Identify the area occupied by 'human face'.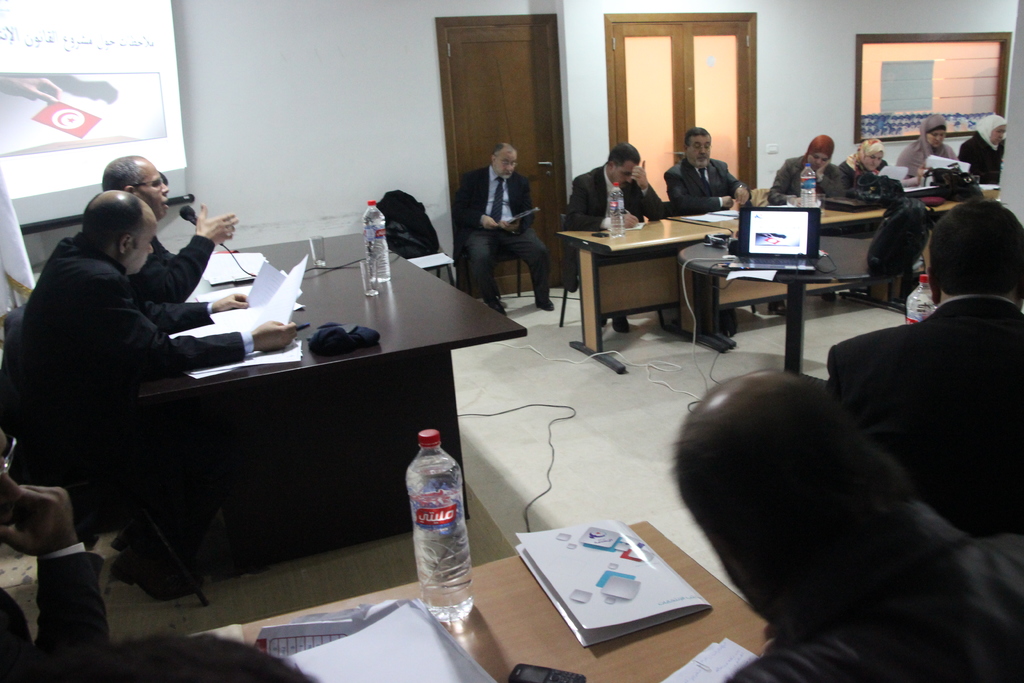
Area: box(868, 153, 877, 173).
